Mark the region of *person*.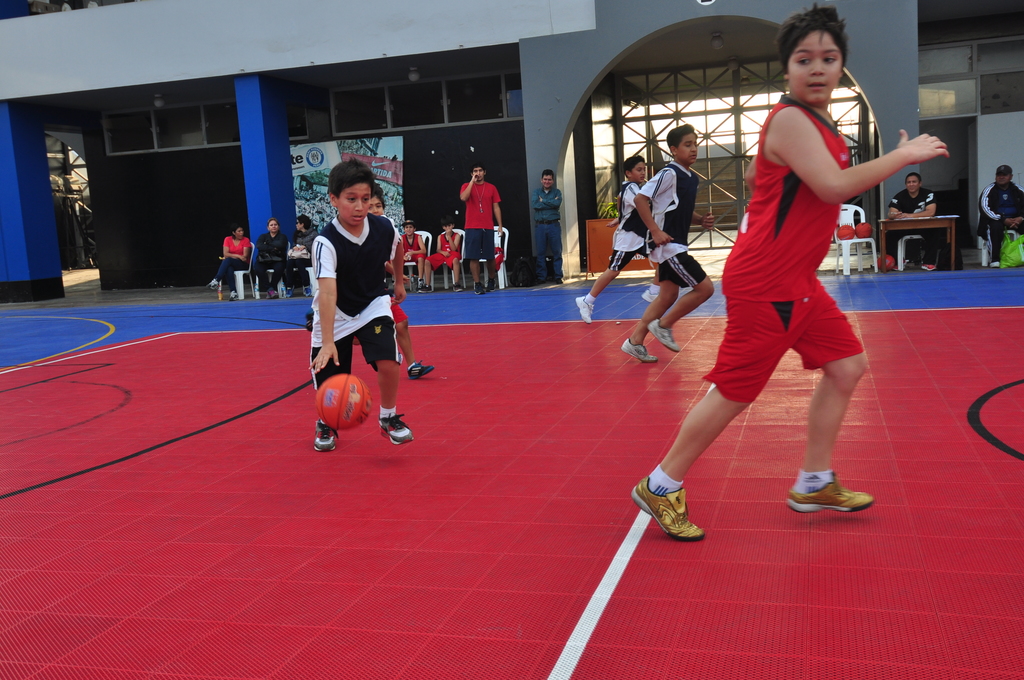
Region: region(289, 210, 324, 286).
